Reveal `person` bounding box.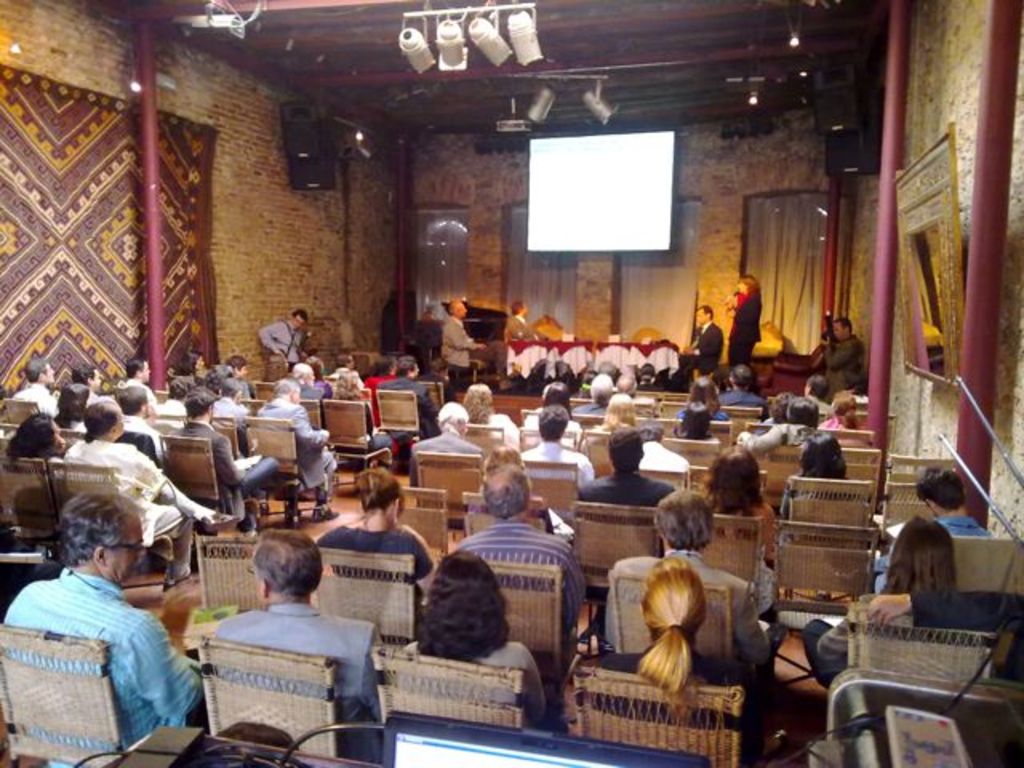
Revealed: <bbox>739, 400, 826, 454</bbox>.
